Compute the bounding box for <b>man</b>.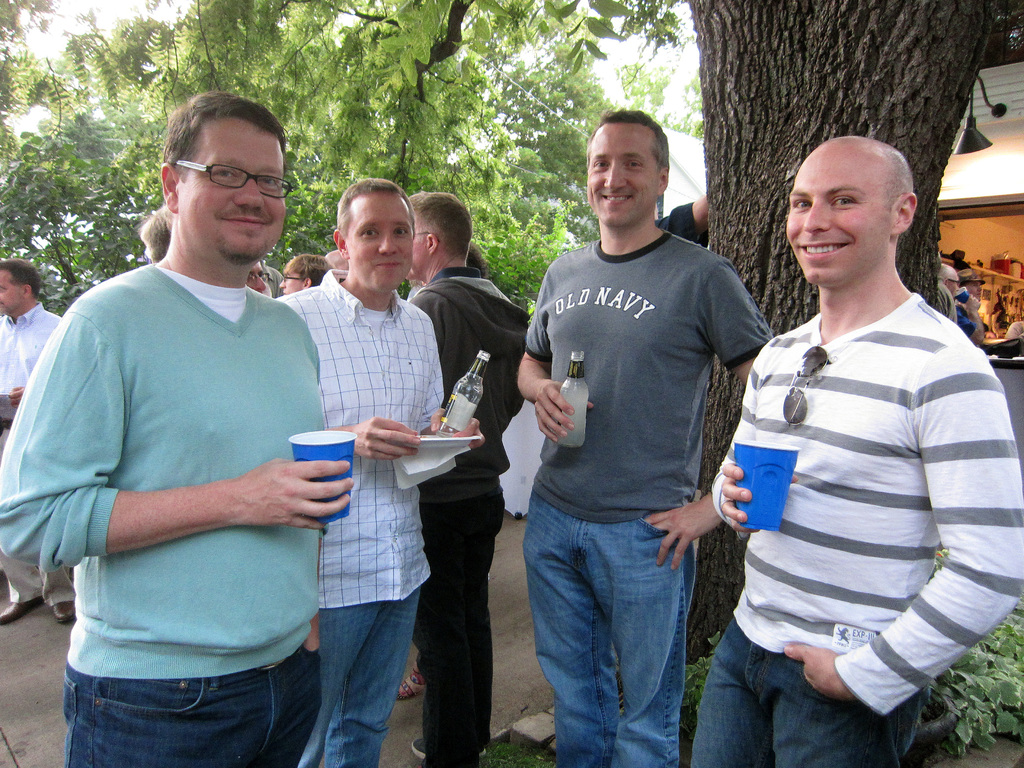
locate(397, 177, 537, 767).
